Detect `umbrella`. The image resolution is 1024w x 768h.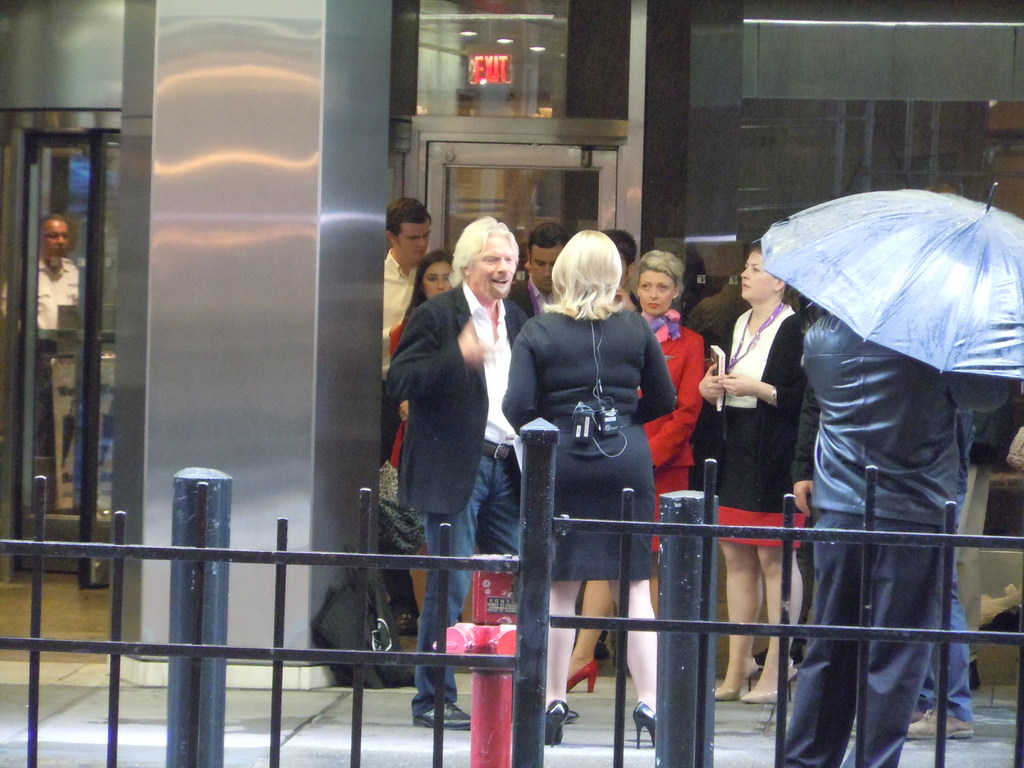
{"x1": 755, "y1": 182, "x2": 1023, "y2": 376}.
